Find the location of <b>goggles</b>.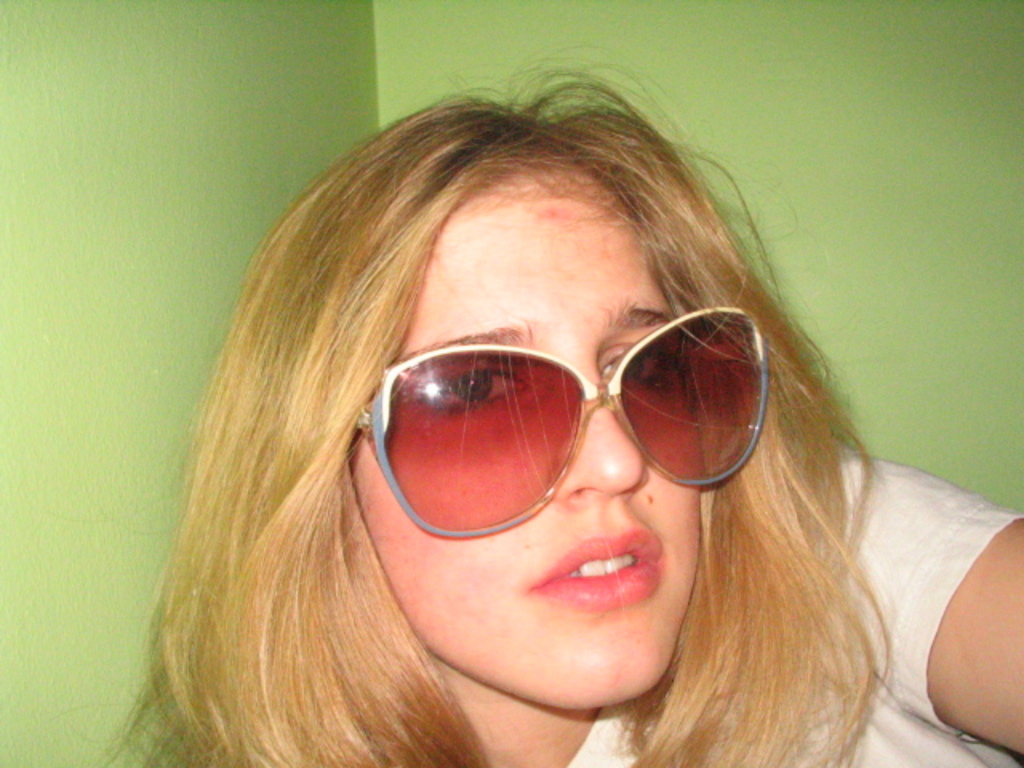
Location: box(355, 304, 800, 536).
